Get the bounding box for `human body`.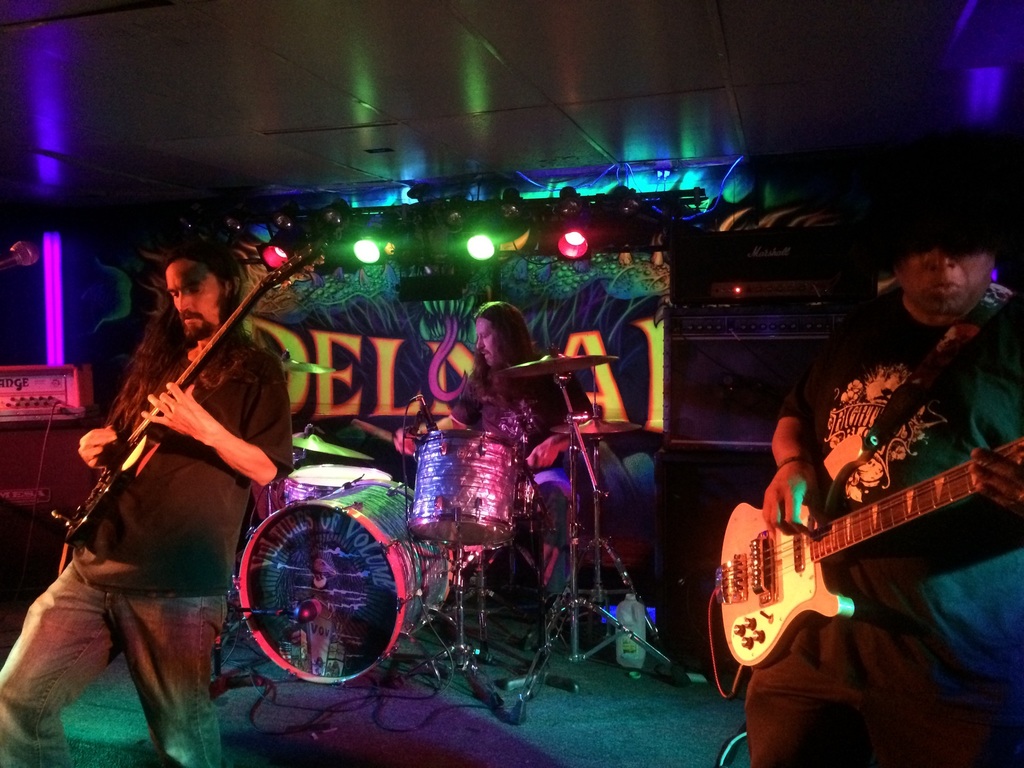
x1=415, y1=300, x2=590, y2=598.
